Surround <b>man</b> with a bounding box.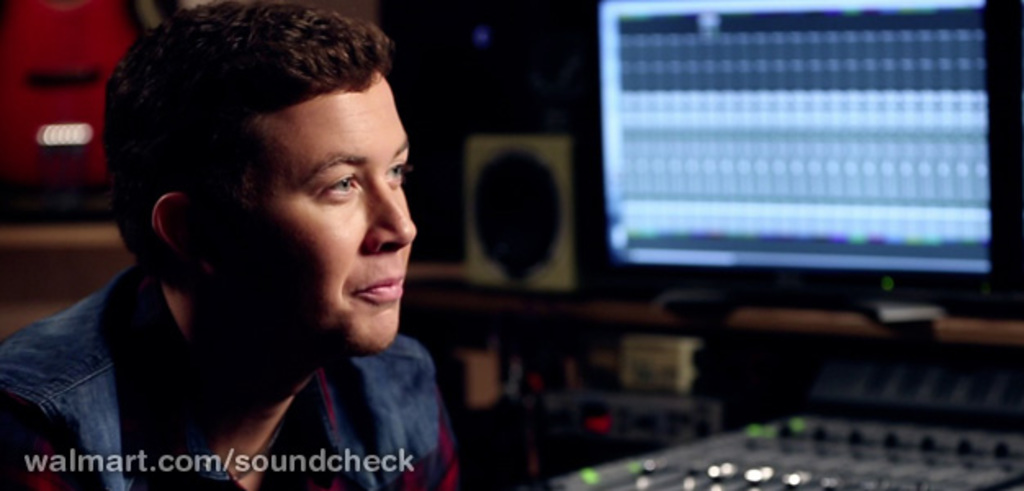
left=16, top=10, right=522, bottom=476.
